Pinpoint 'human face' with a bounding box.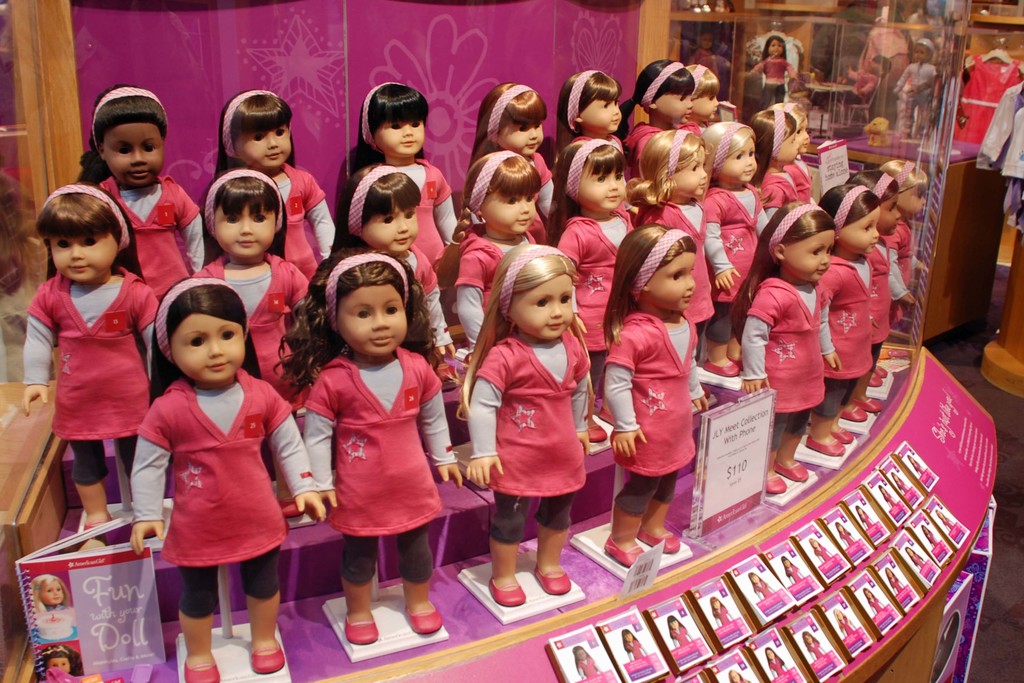
[786,228,835,278].
